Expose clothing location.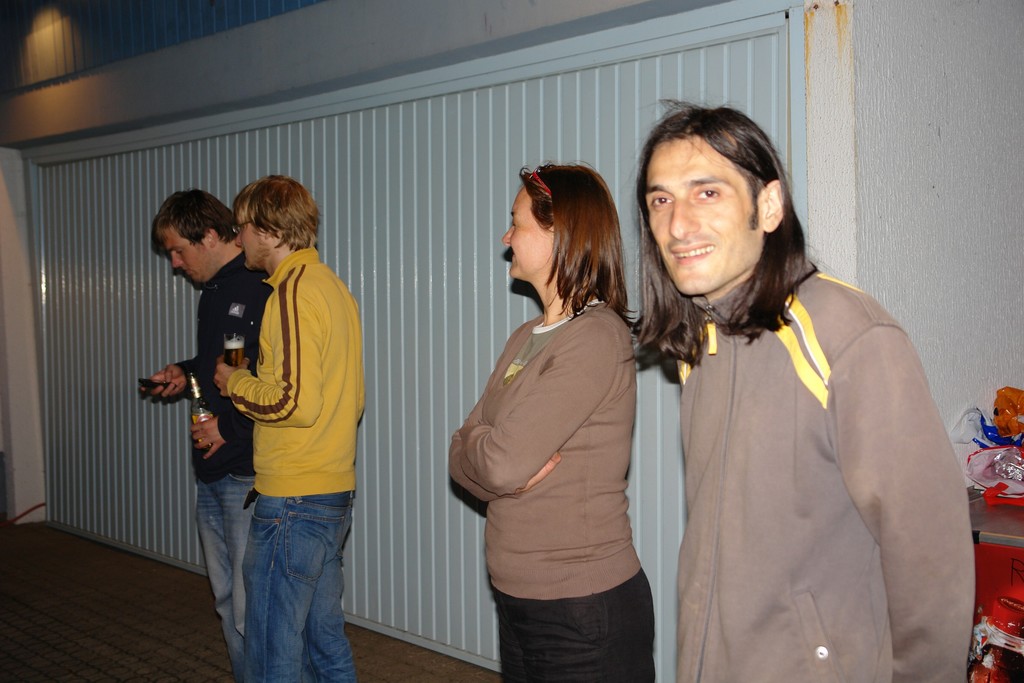
Exposed at pyautogui.locateOnScreen(650, 225, 956, 670).
